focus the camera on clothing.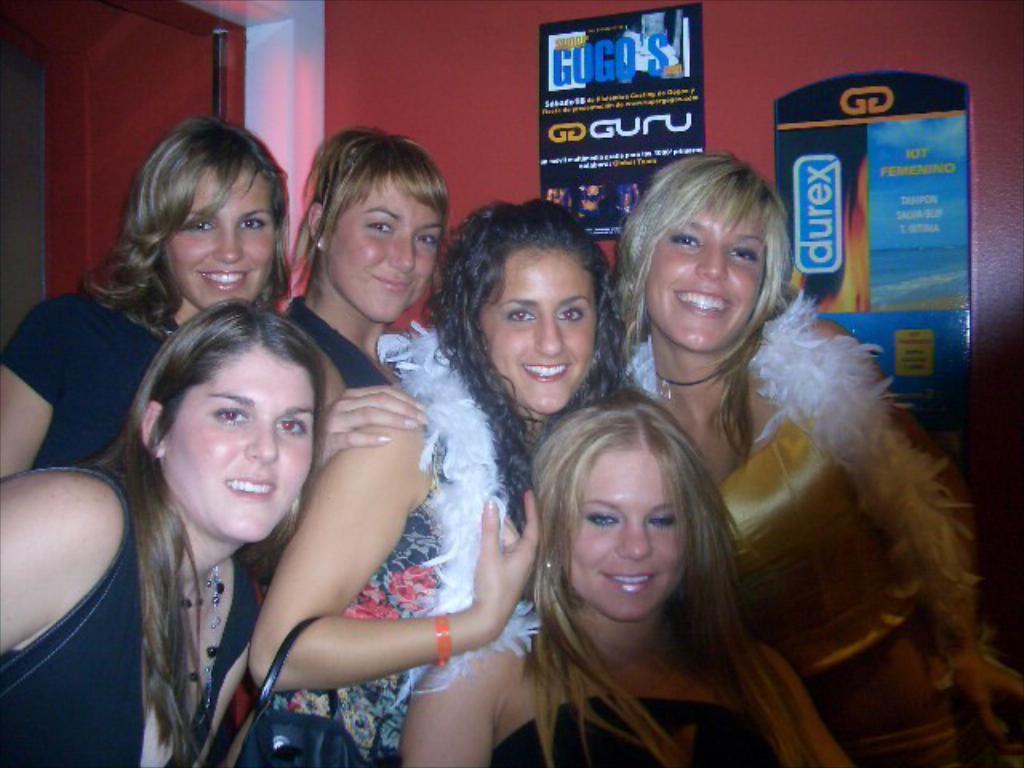
Focus region: (491,694,811,766).
